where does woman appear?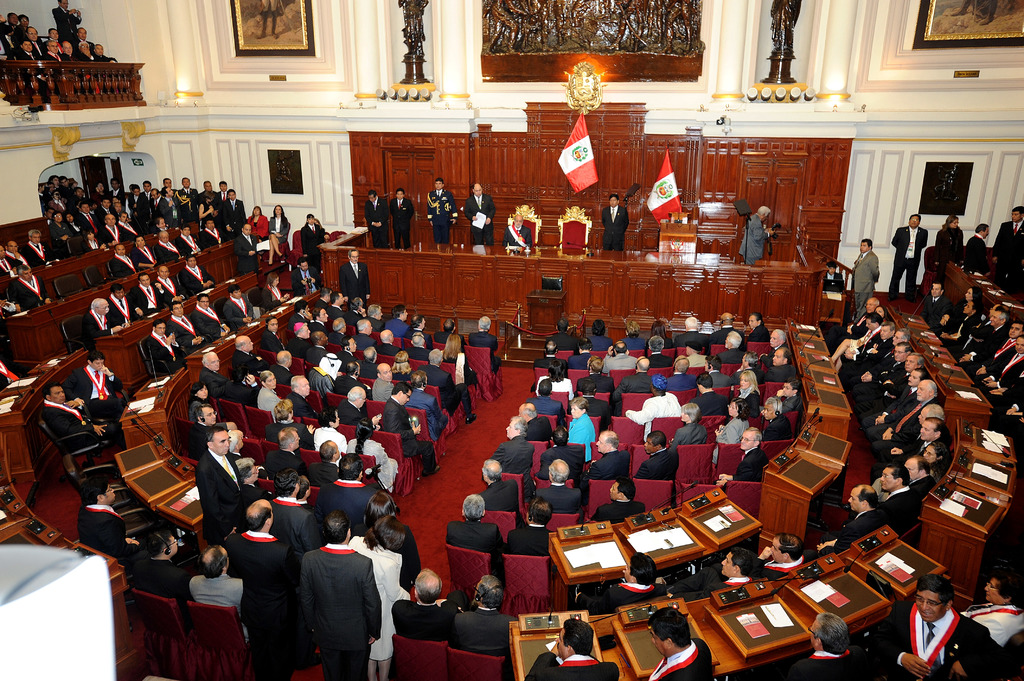
Appears at pyautogui.locateOnScreen(353, 494, 420, 591).
